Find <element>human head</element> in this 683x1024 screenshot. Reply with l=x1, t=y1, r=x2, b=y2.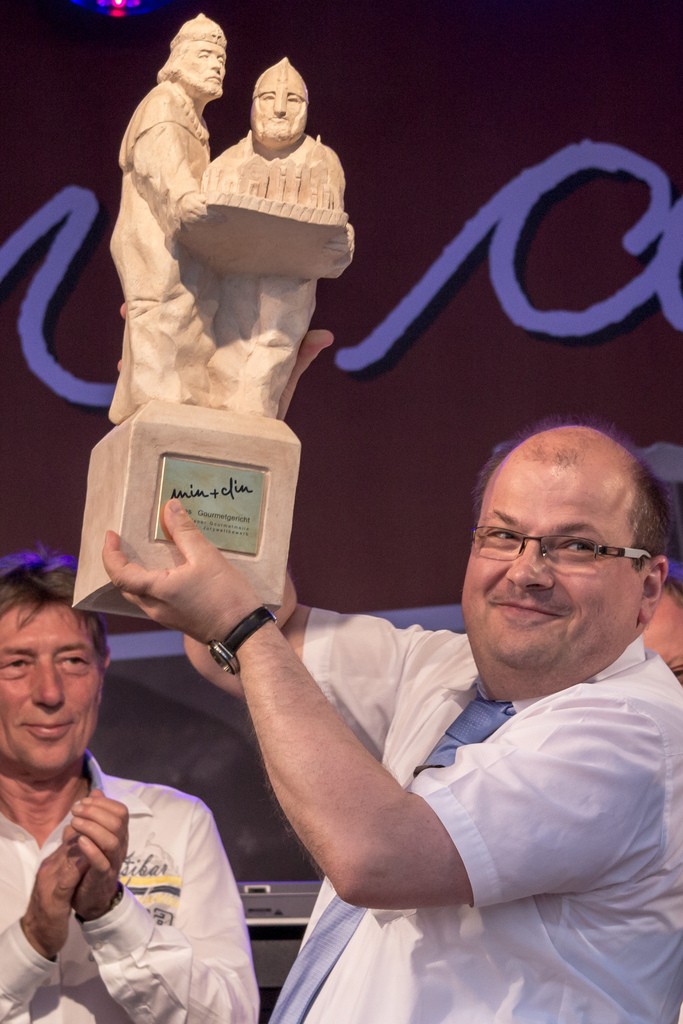
l=169, t=15, r=226, b=95.
